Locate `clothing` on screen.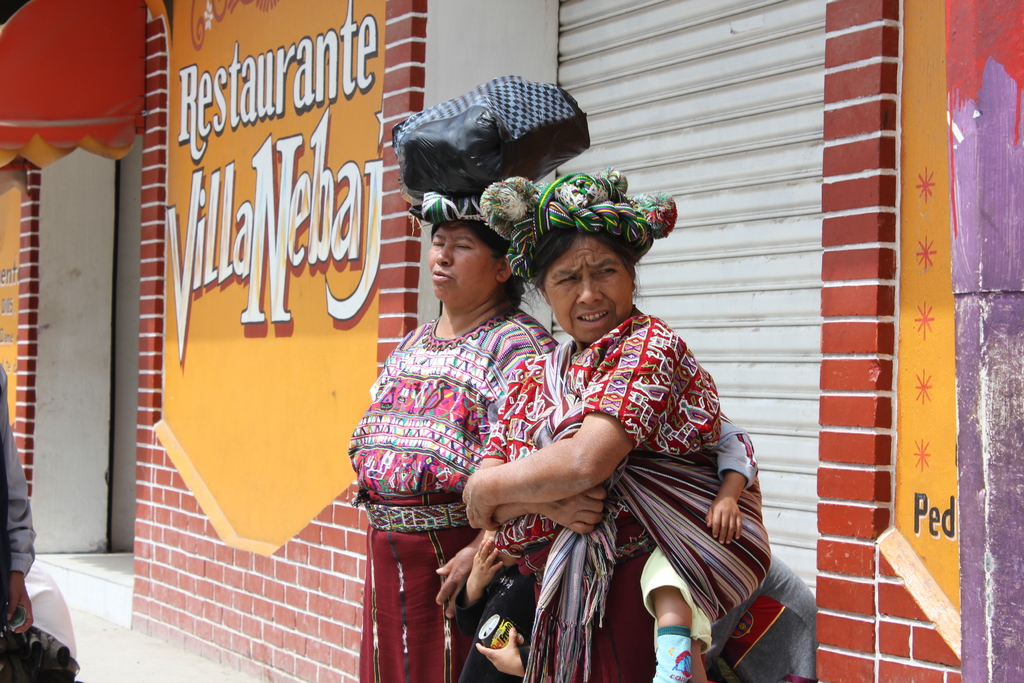
On screen at (481, 306, 719, 682).
